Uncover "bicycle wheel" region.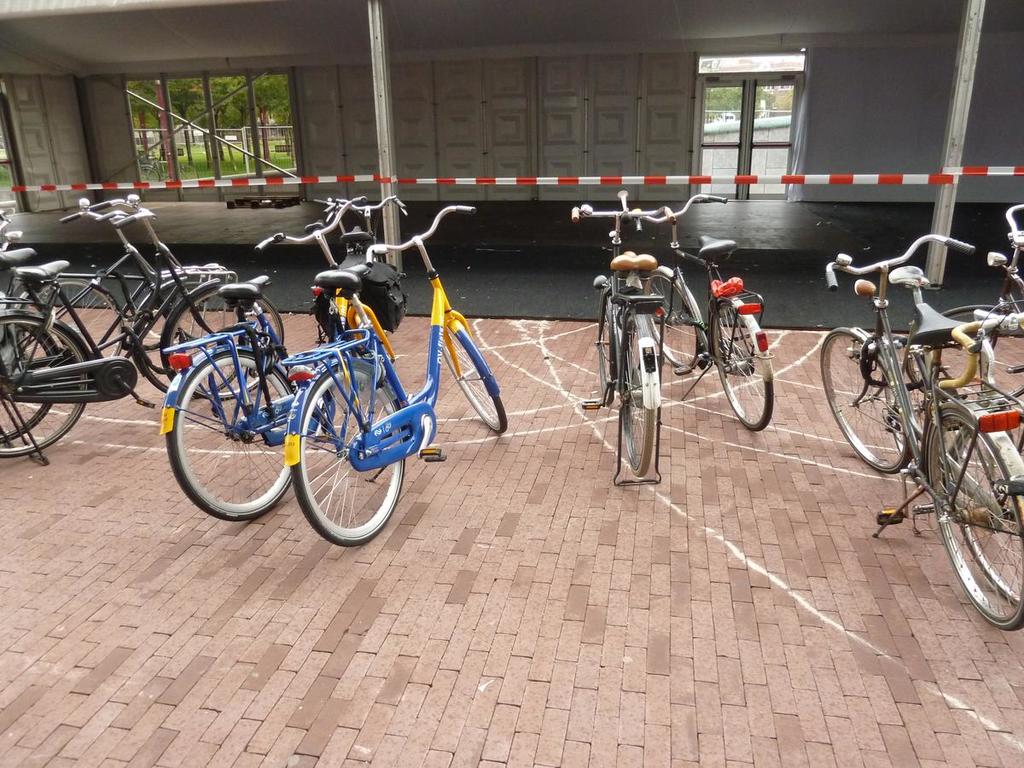
Uncovered: pyautogui.locateOnScreen(0, 317, 55, 447).
